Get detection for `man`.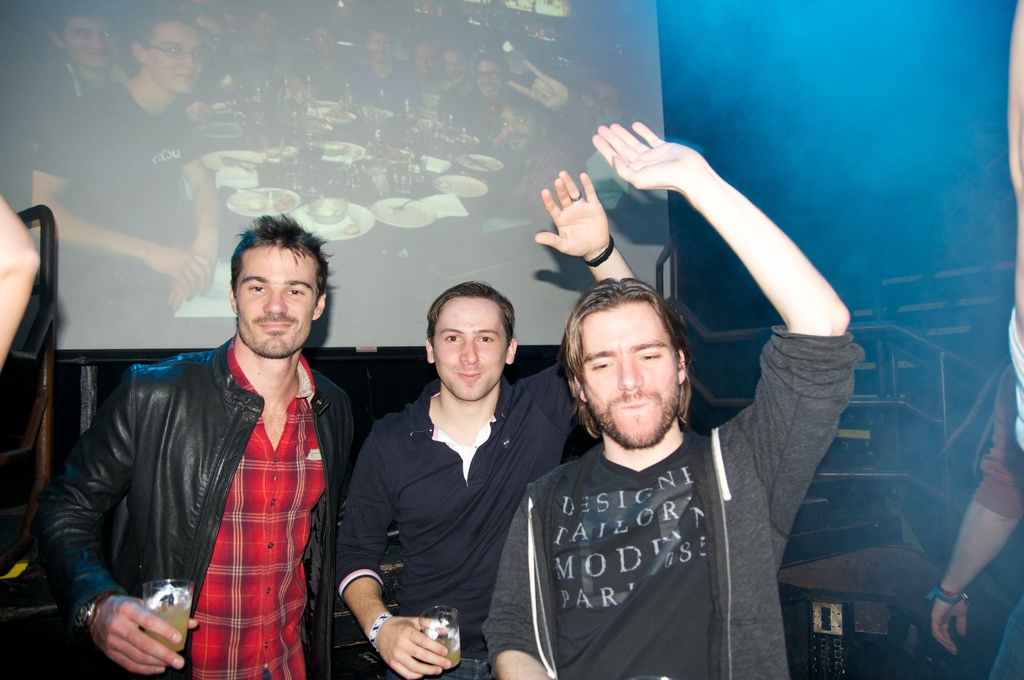
Detection: <bbox>335, 170, 634, 675</bbox>.
